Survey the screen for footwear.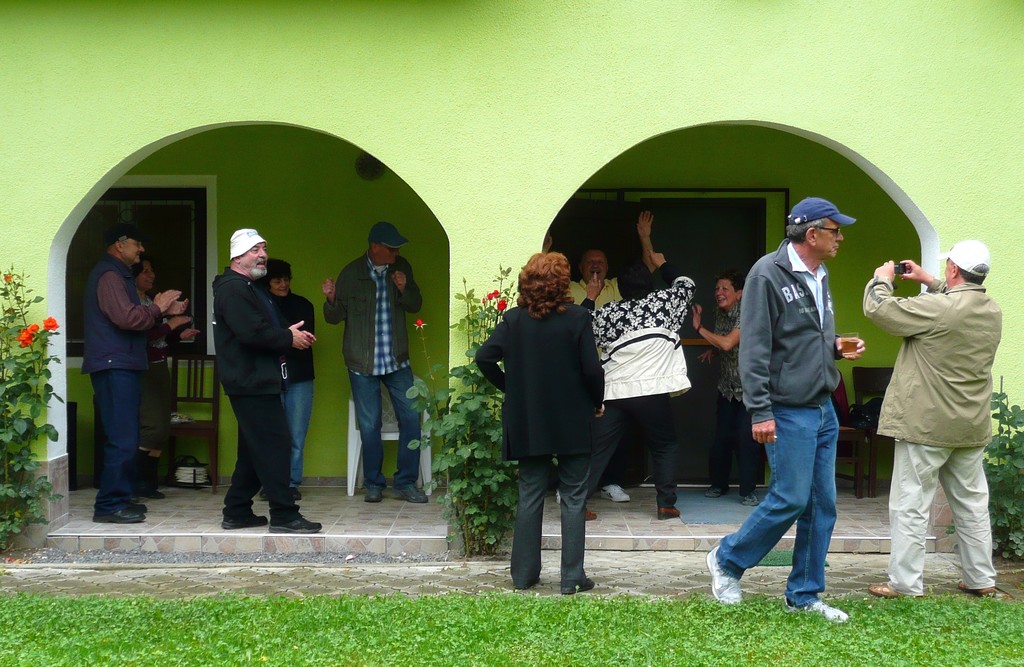
Survey found: <region>868, 584, 920, 598</region>.
